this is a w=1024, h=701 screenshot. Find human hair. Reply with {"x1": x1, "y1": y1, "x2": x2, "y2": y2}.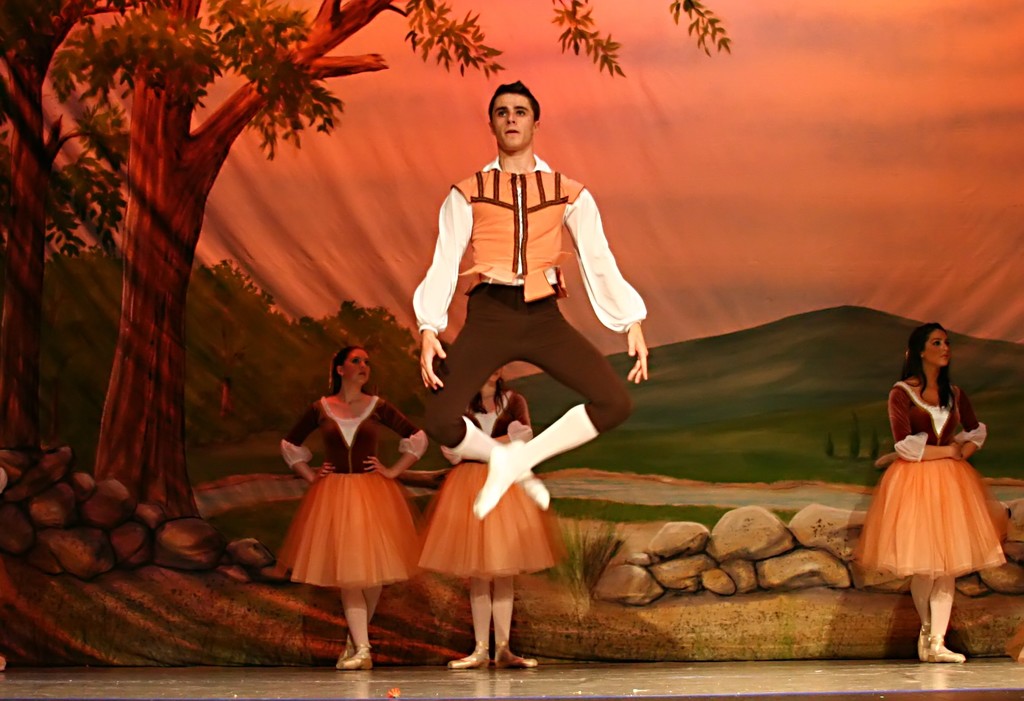
{"x1": 324, "y1": 342, "x2": 376, "y2": 399}.
